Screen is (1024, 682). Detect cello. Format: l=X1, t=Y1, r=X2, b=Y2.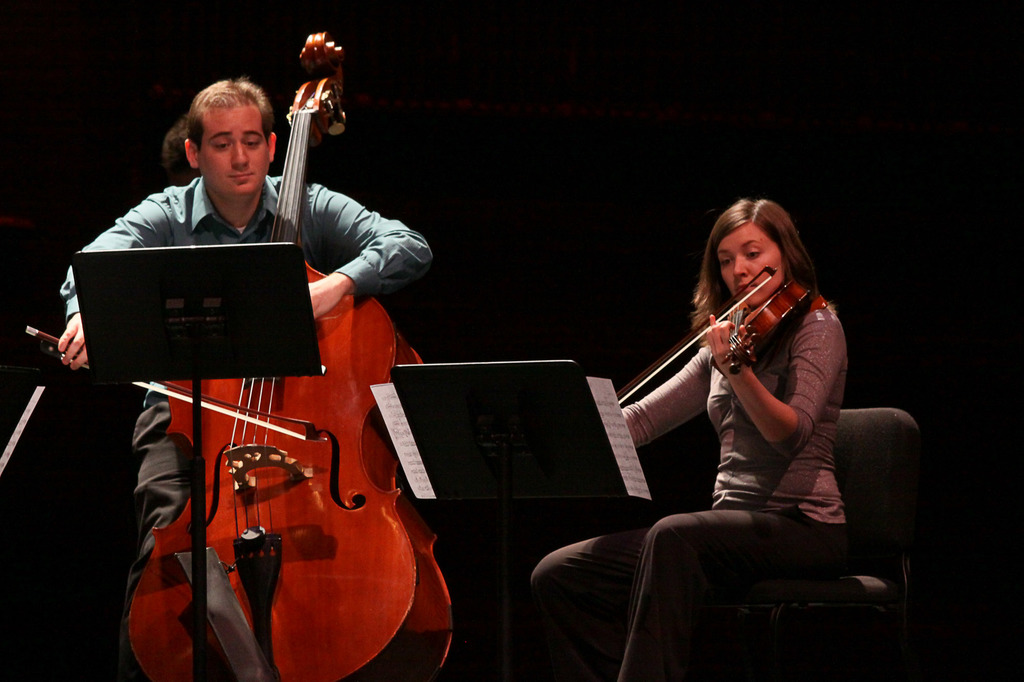
l=618, t=265, r=809, b=412.
